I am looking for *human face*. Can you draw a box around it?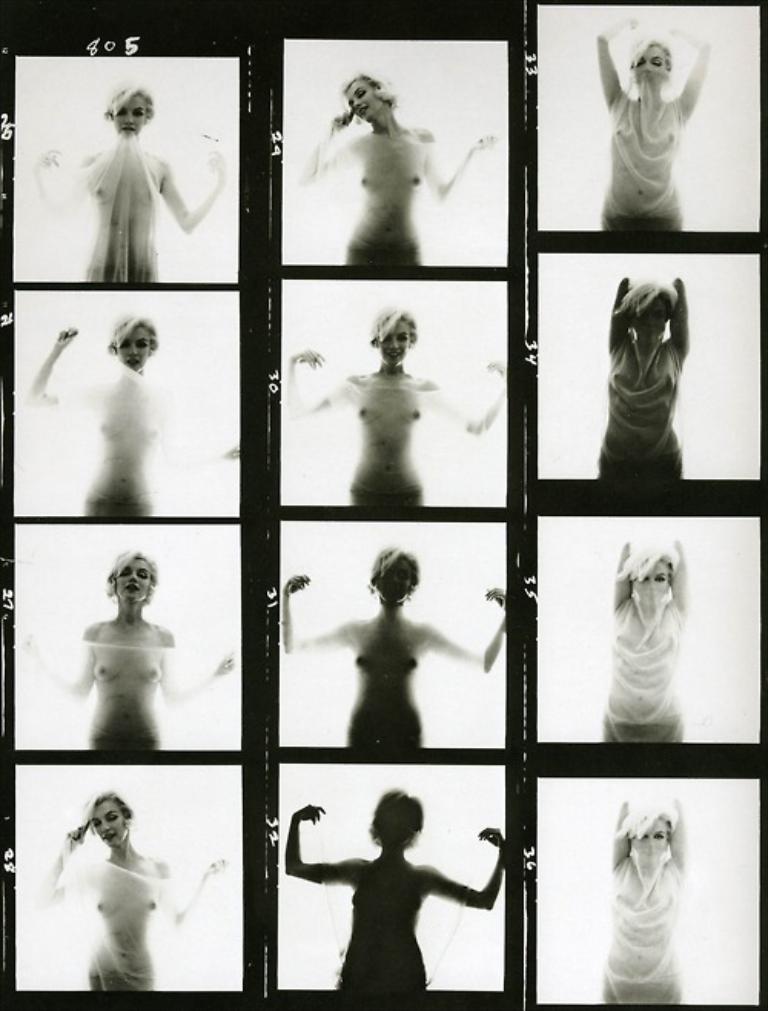
Sure, the bounding box is <box>637,562,670,610</box>.
